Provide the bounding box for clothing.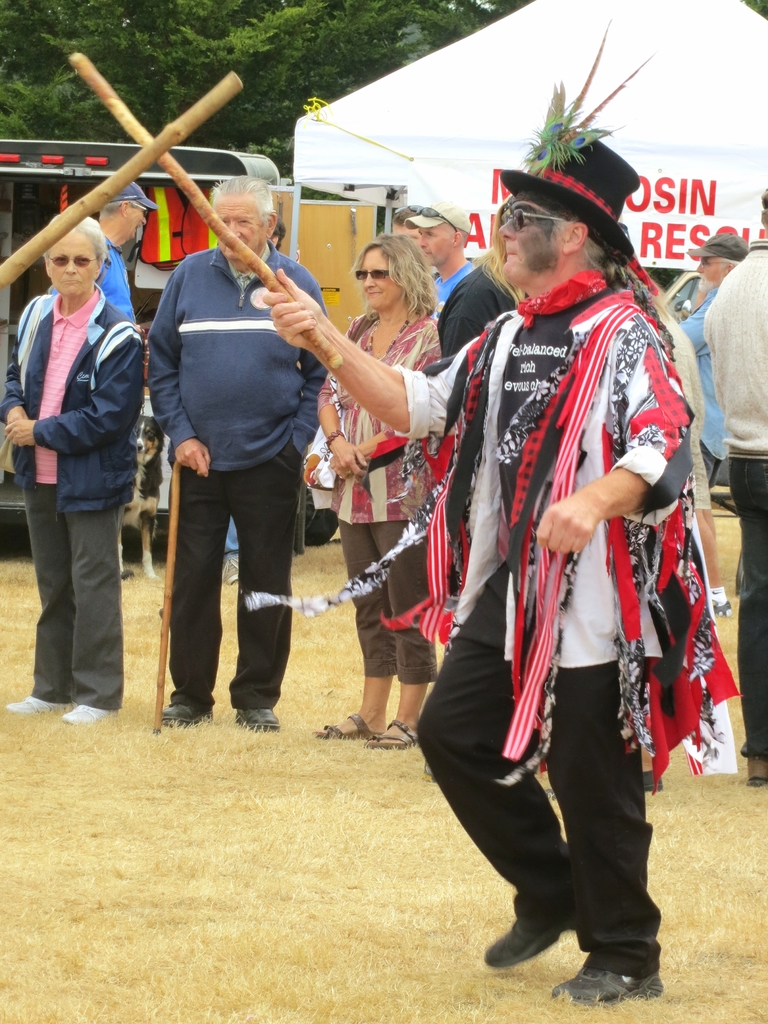
box(446, 212, 698, 926).
